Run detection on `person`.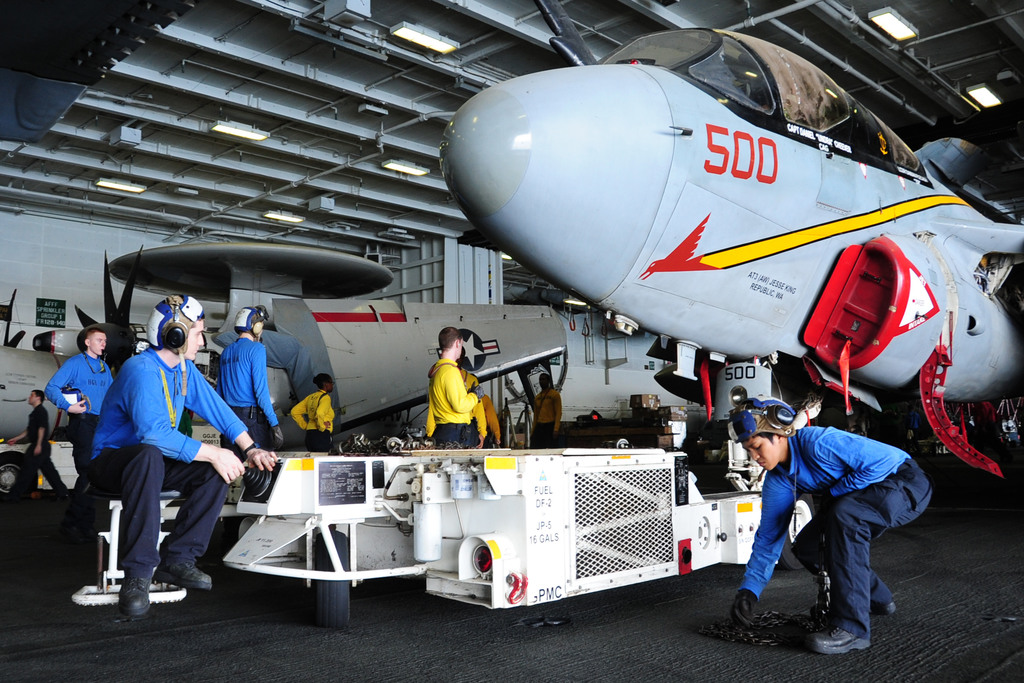
Result: Rect(419, 324, 492, 456).
